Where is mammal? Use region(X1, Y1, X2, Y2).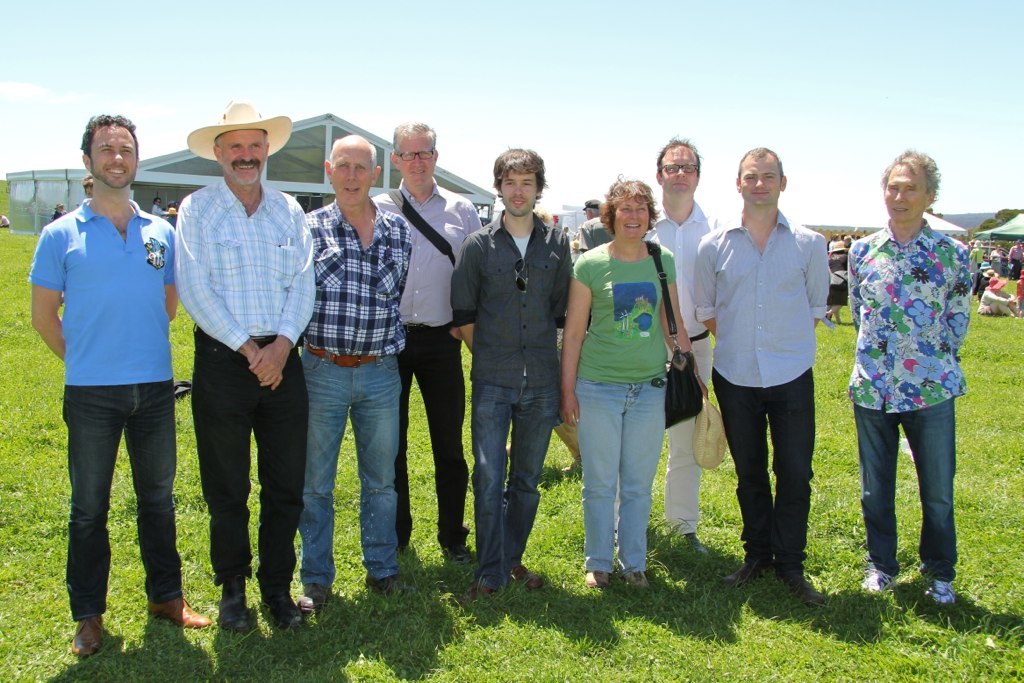
region(847, 147, 970, 607).
